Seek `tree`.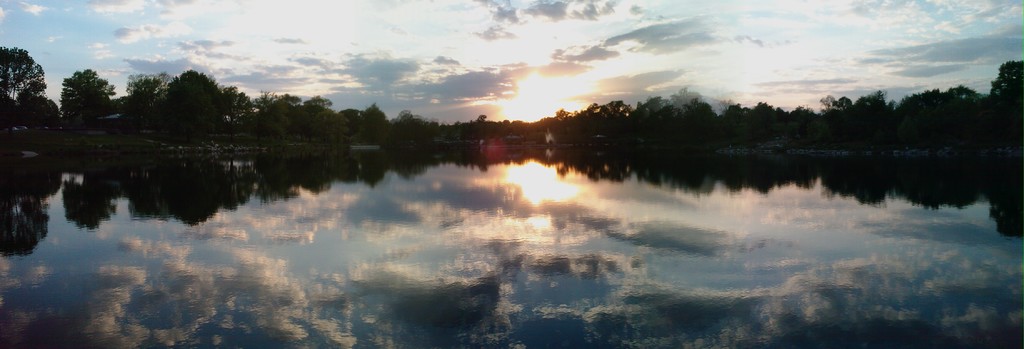
893,83,989,120.
